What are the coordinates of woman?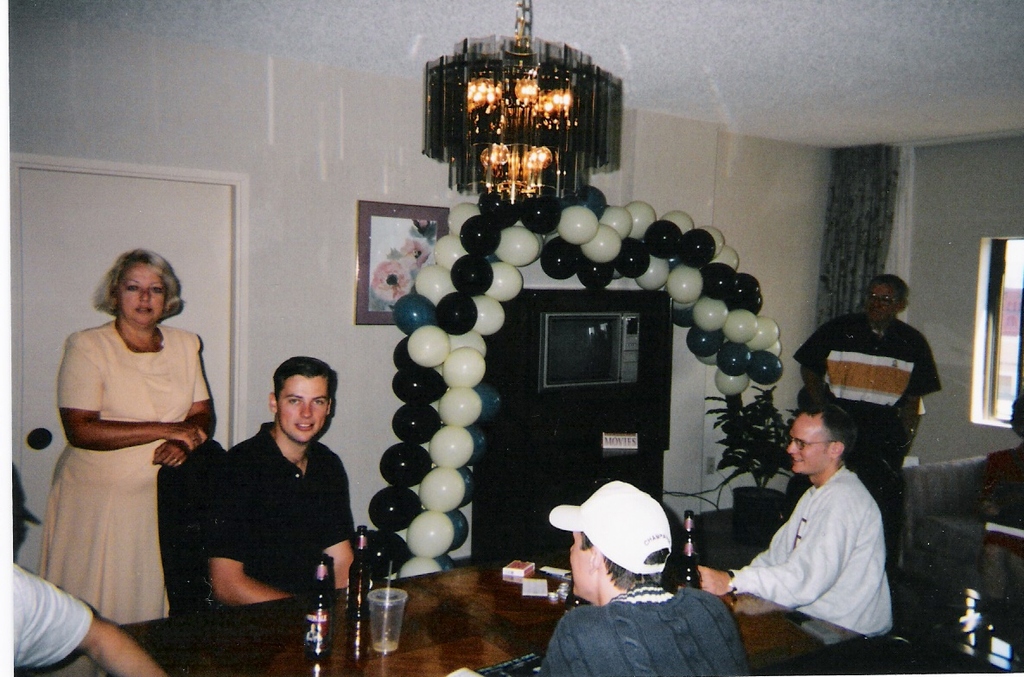
bbox=(41, 238, 207, 656).
